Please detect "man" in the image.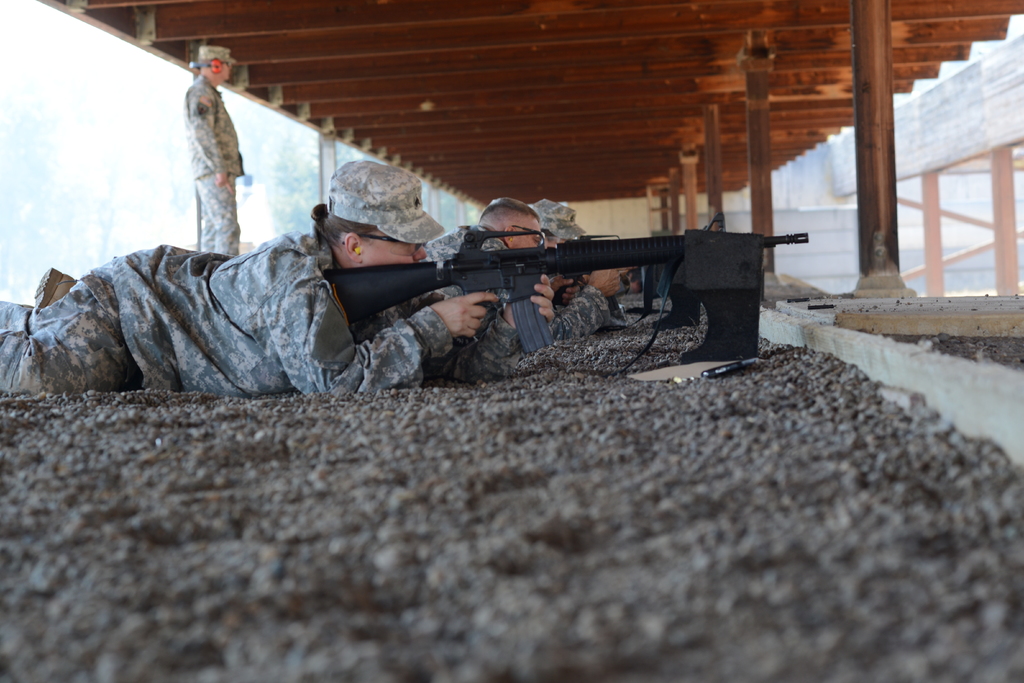
BBox(420, 199, 588, 306).
